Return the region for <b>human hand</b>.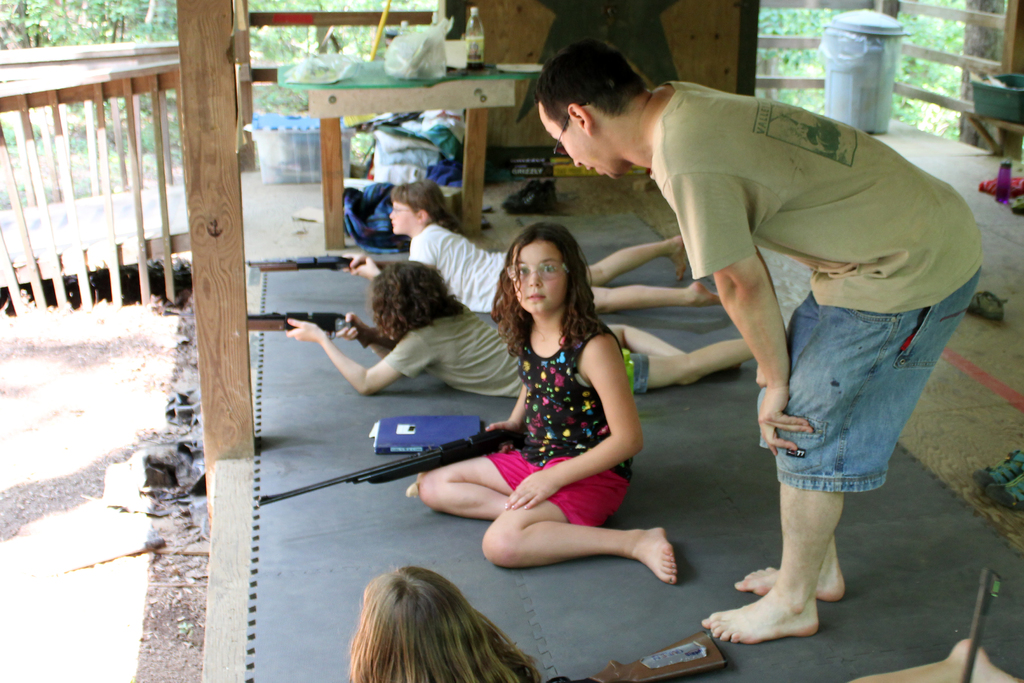
(x1=342, y1=251, x2=366, y2=273).
